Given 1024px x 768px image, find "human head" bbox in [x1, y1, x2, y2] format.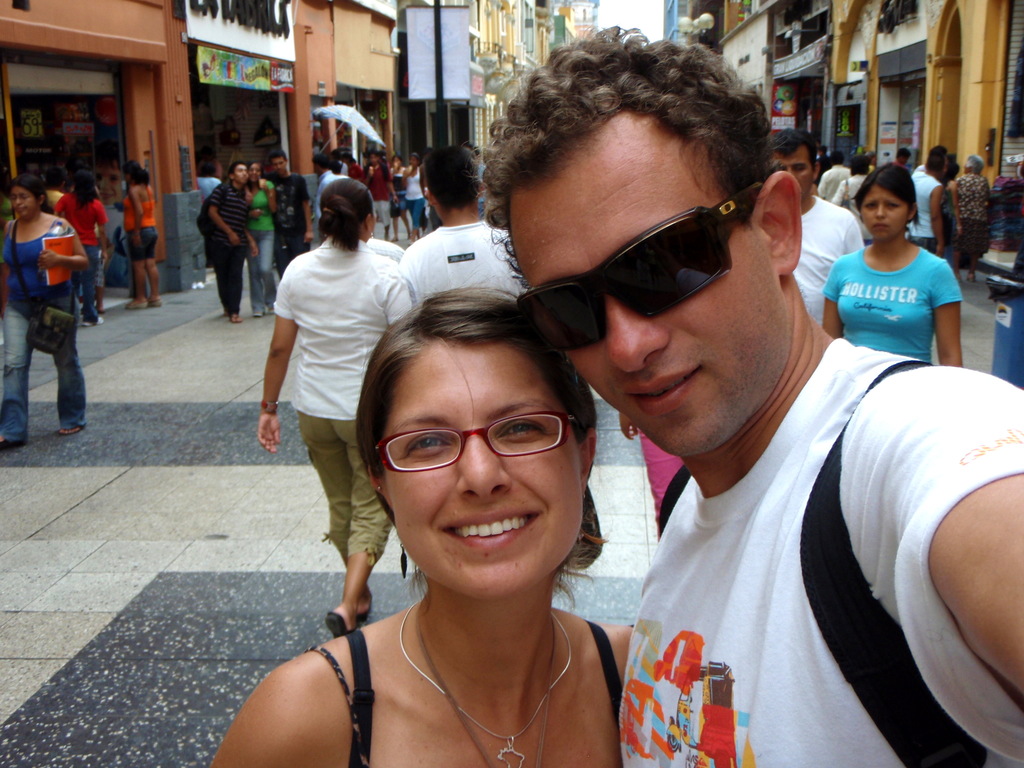
[364, 152, 384, 170].
